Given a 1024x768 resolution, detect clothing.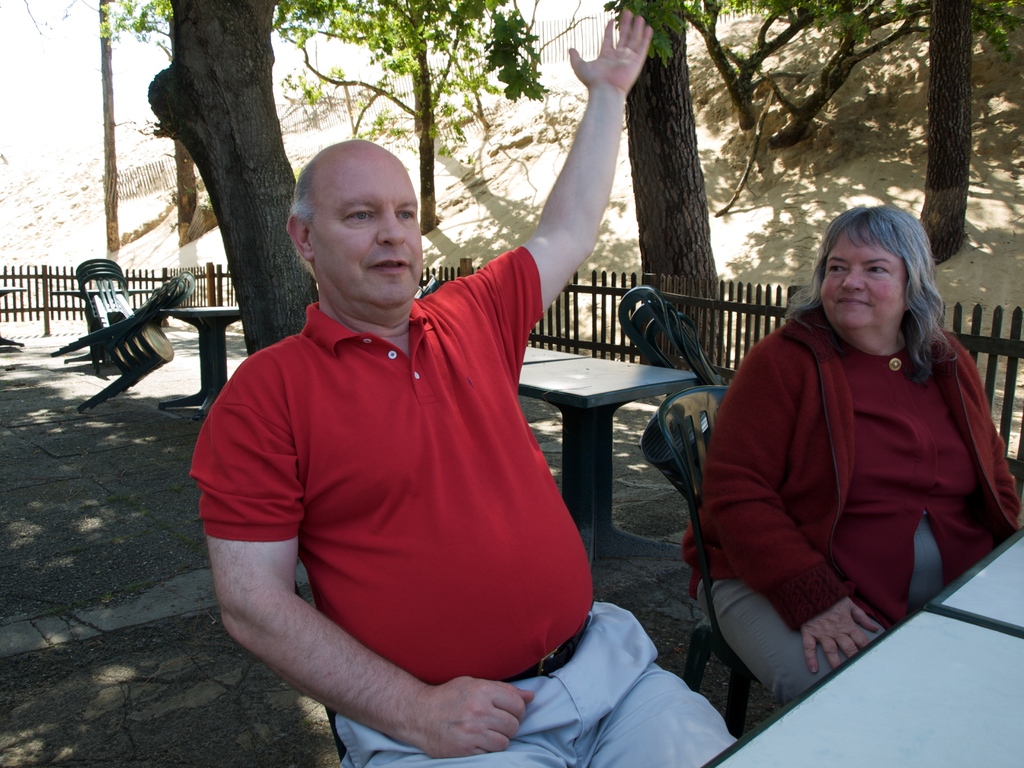
select_region(332, 593, 751, 767).
